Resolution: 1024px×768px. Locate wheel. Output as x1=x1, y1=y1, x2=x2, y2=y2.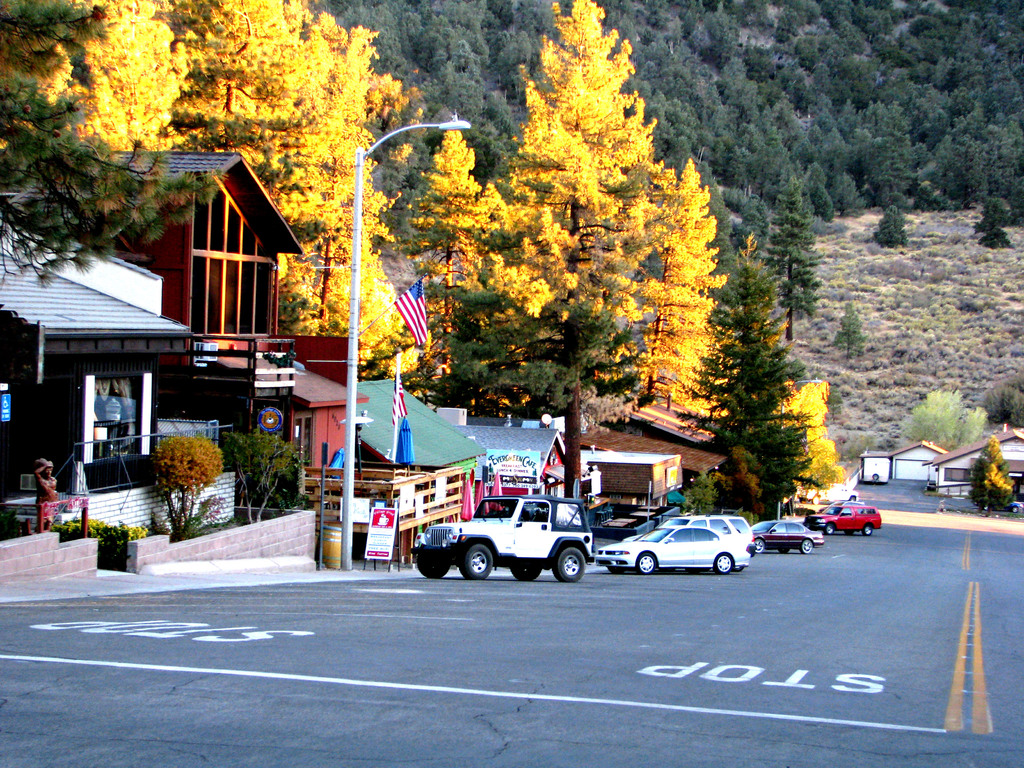
x1=714, y1=554, x2=733, y2=573.
